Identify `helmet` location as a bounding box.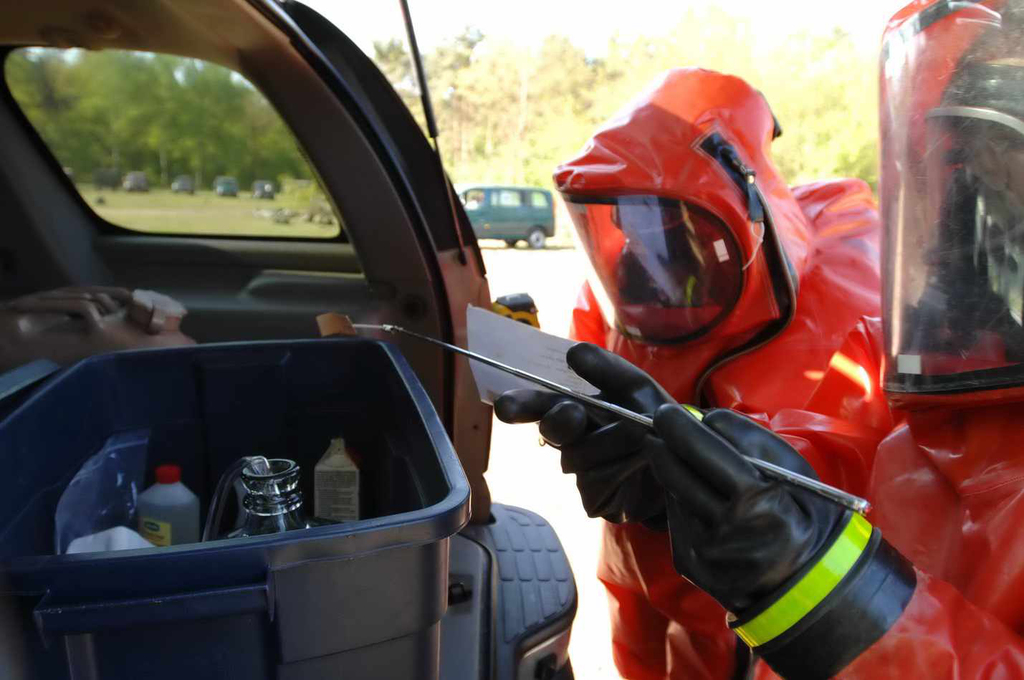
l=565, t=135, r=808, b=356.
